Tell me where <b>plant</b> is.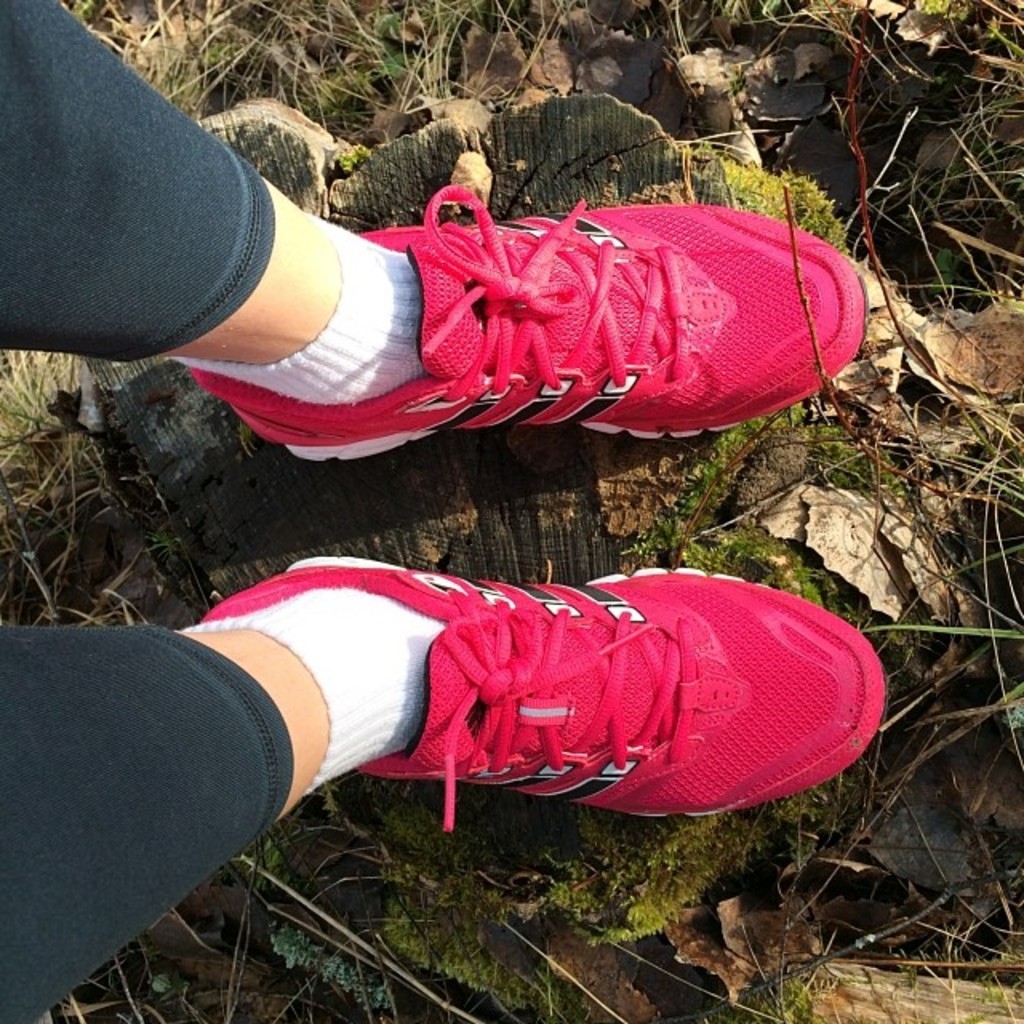
<b>plant</b> is at (x1=339, y1=144, x2=370, y2=173).
